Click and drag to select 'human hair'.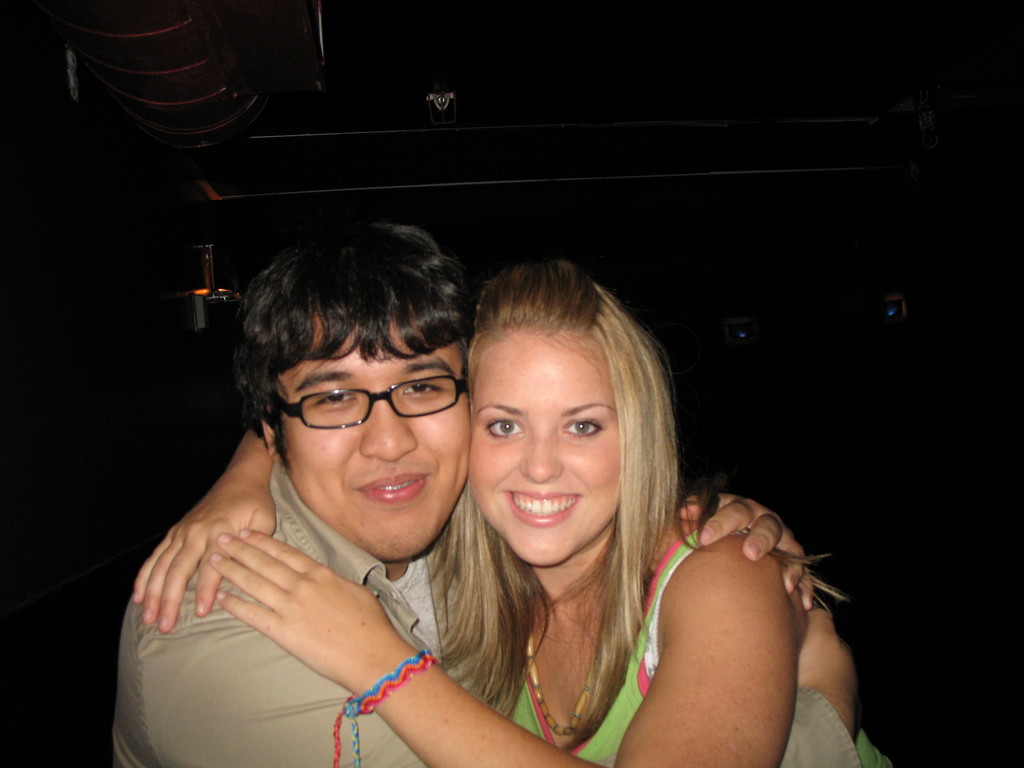
Selection: 232,220,472,477.
